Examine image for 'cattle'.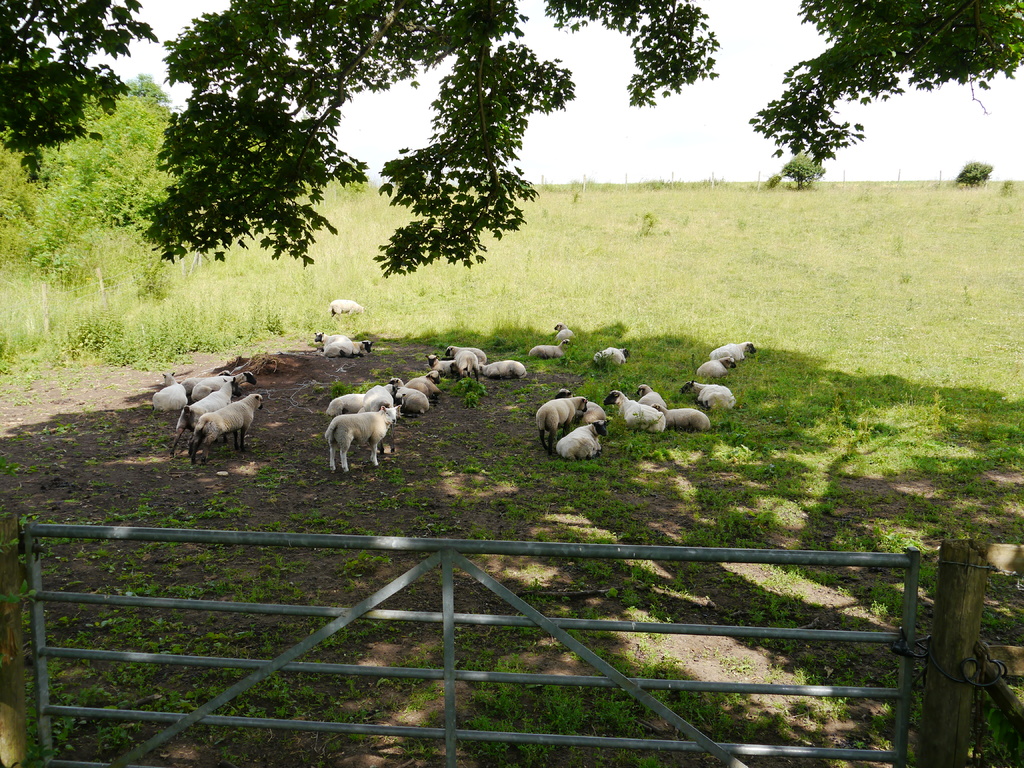
Examination result: l=650, t=403, r=710, b=430.
